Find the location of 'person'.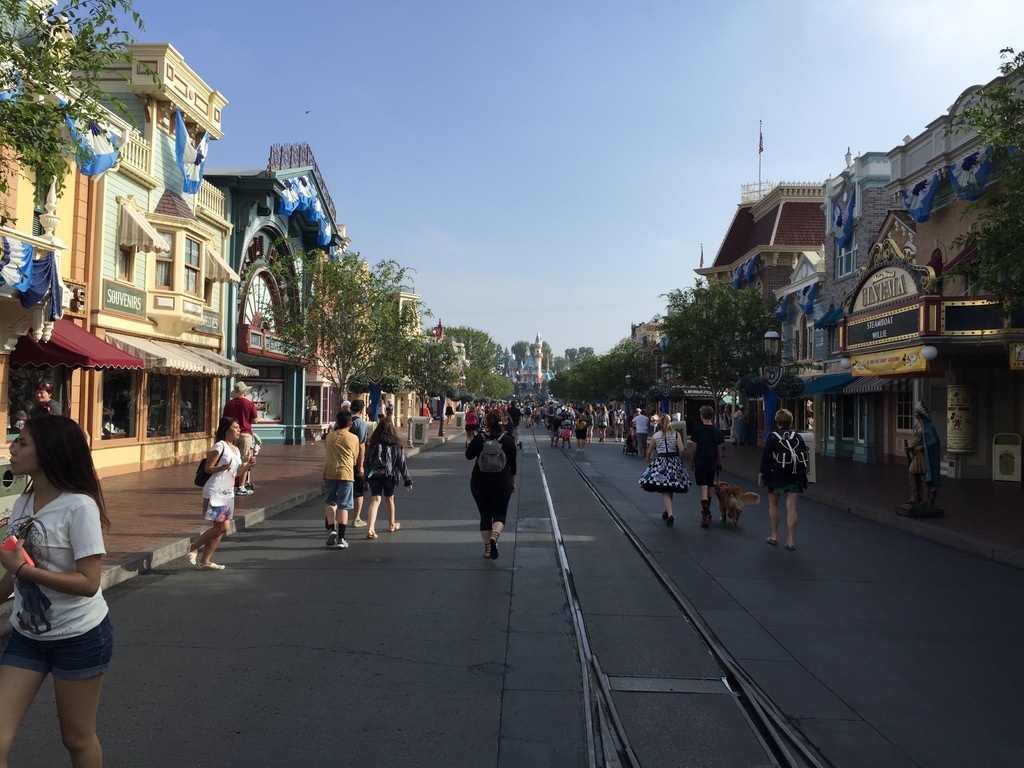
Location: box=[0, 413, 115, 767].
